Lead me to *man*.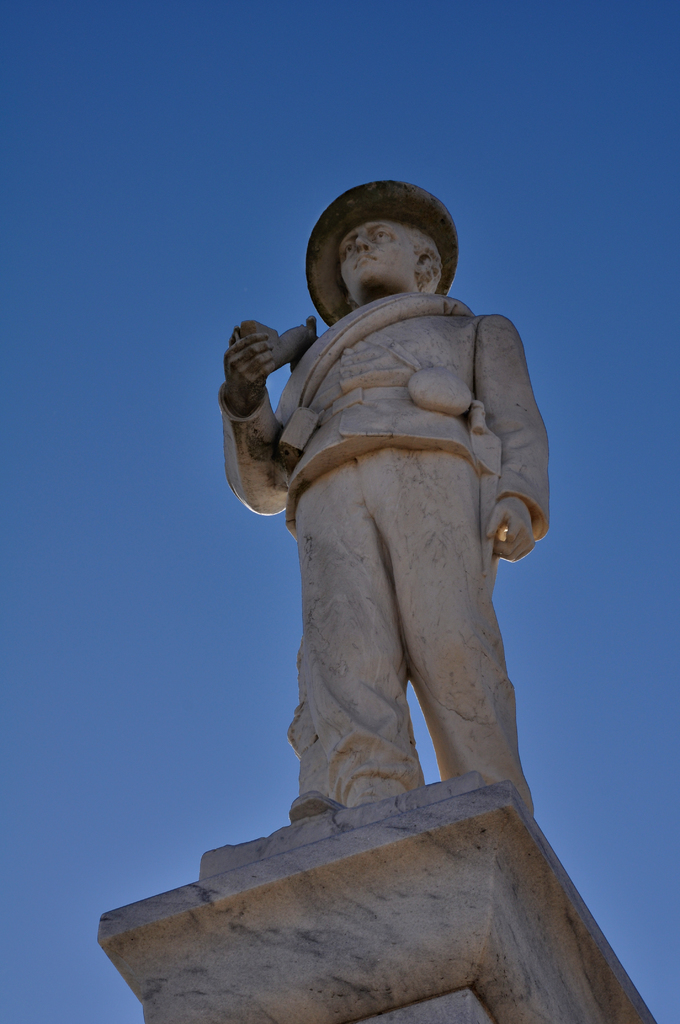
Lead to rect(193, 186, 564, 865).
